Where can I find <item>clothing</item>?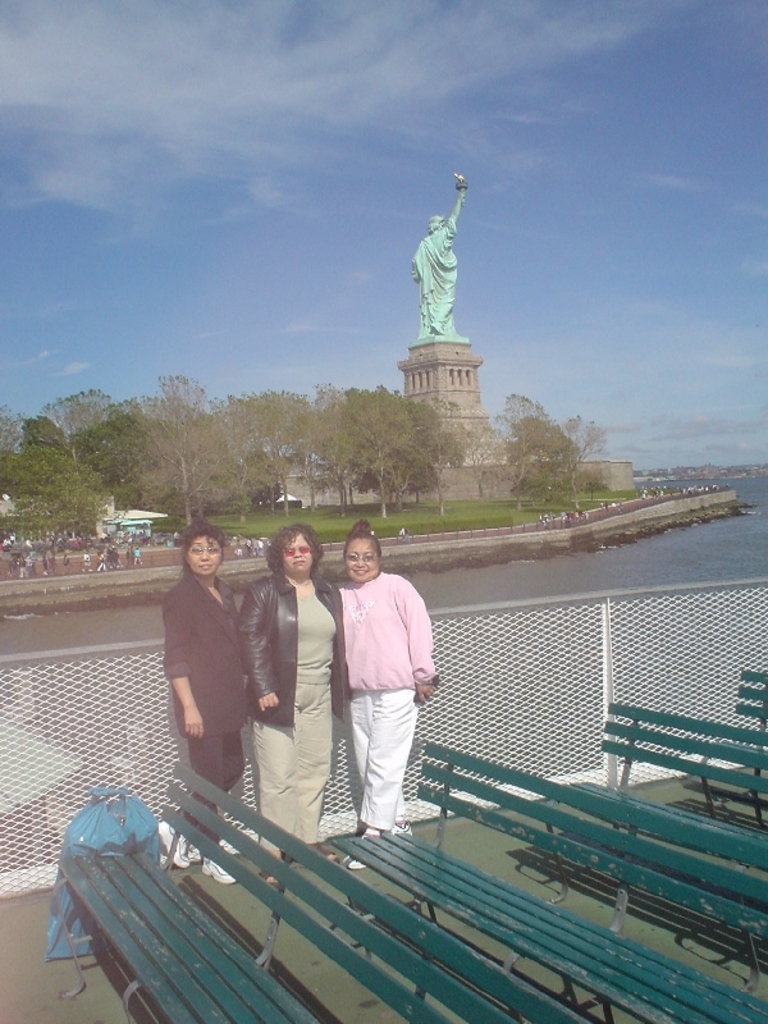
You can find it at (160,573,250,849).
